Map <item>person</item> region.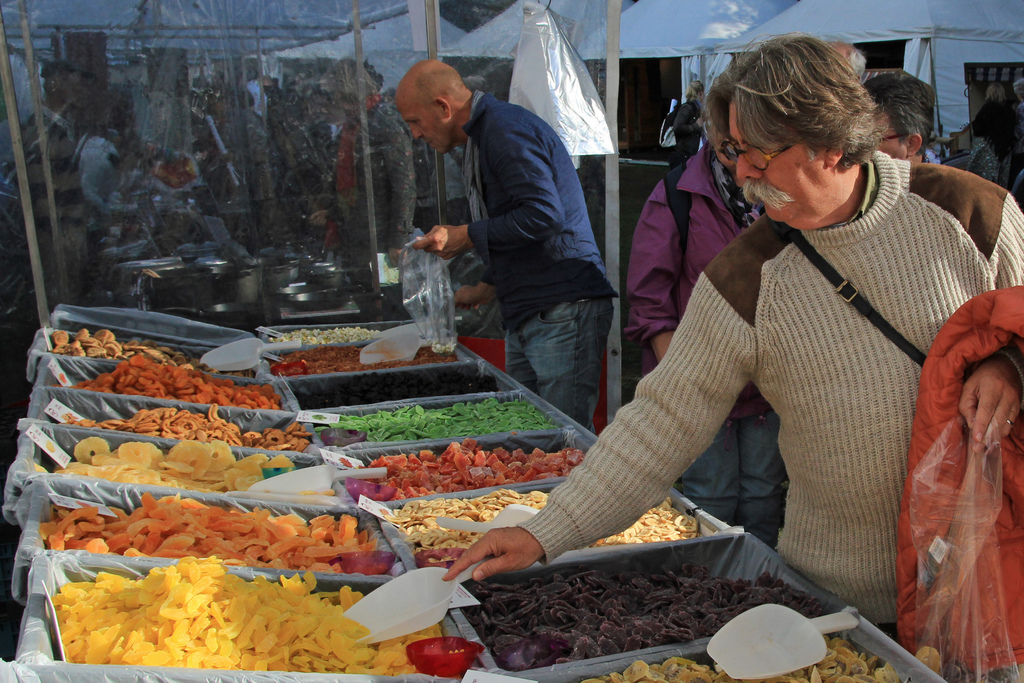
Mapped to bbox=[977, 80, 1009, 111].
